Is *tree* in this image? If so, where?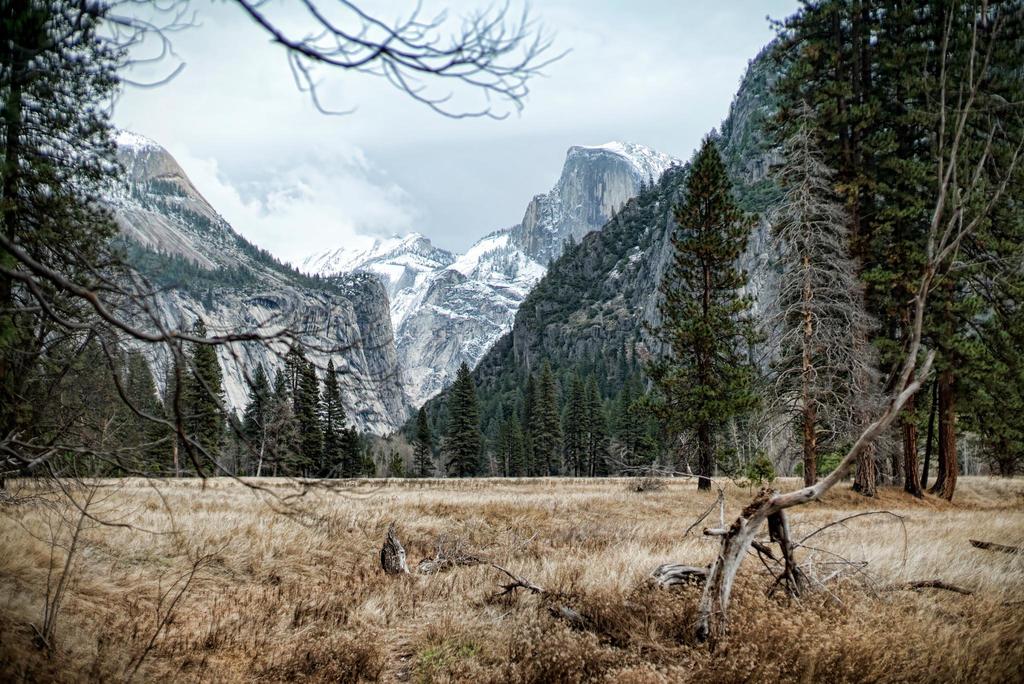
Yes, at {"left": 405, "top": 410, "right": 438, "bottom": 490}.
